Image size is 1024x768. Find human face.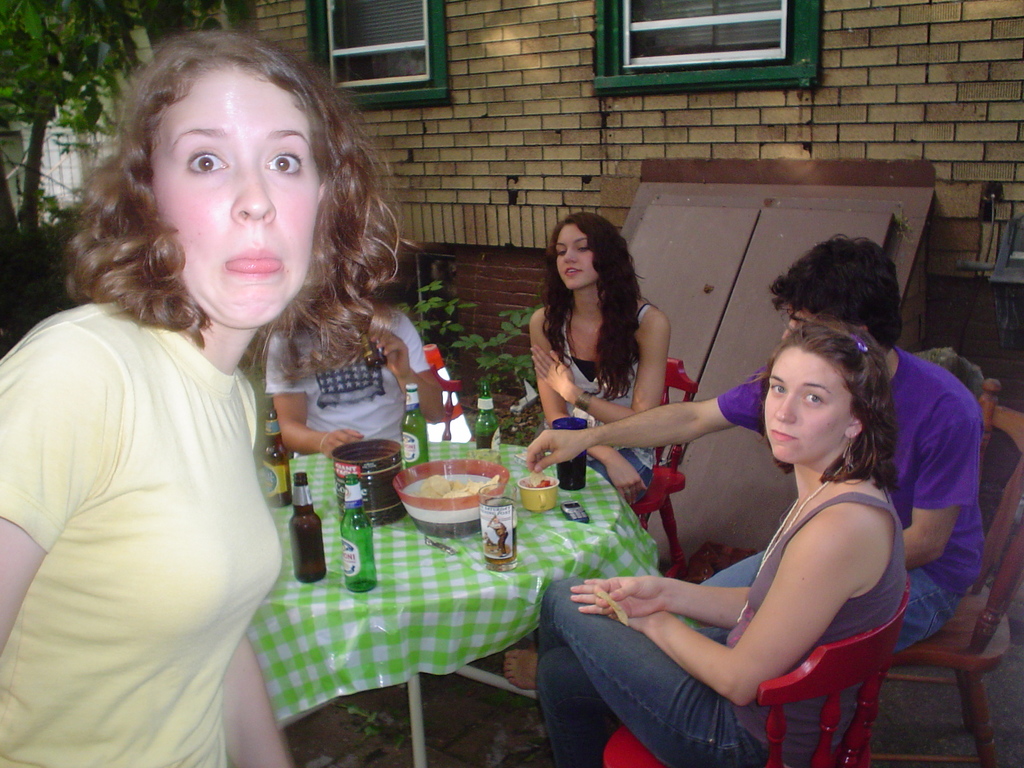
Rect(557, 223, 599, 292).
